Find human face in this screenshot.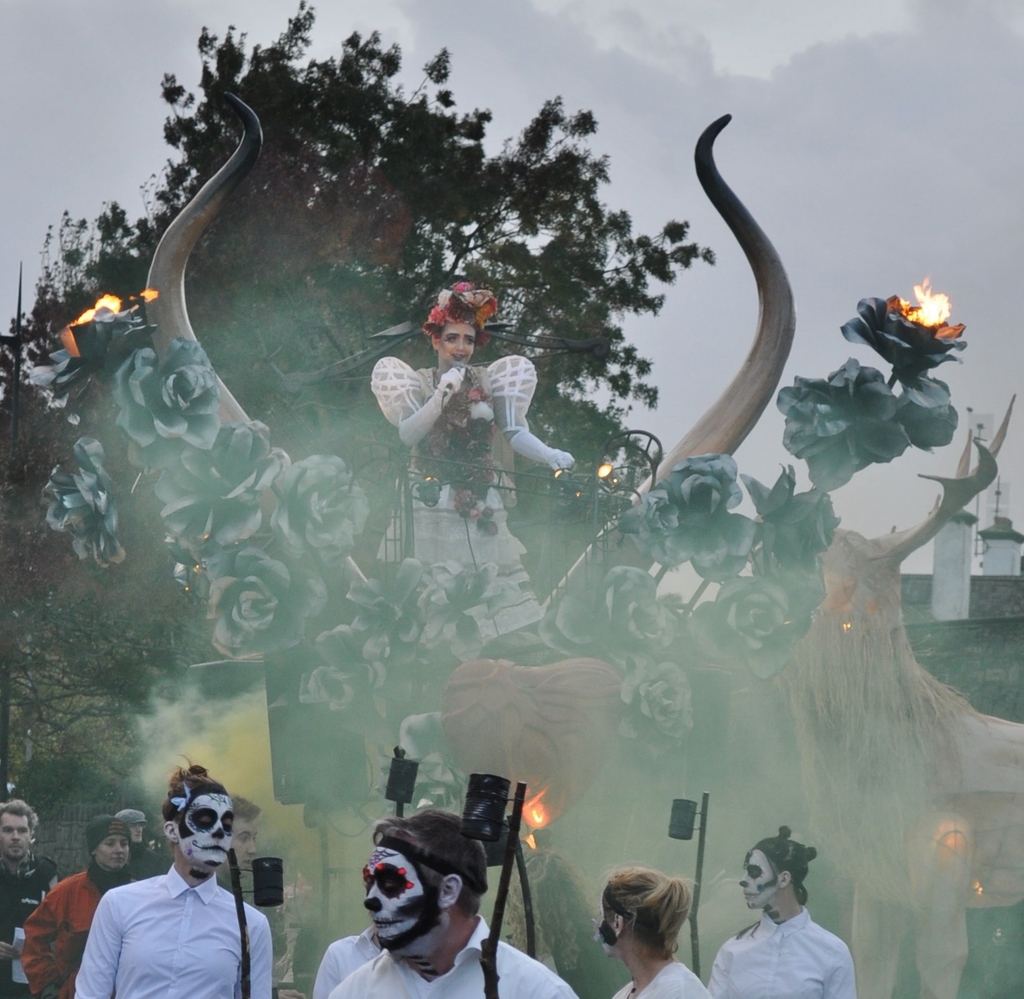
The bounding box for human face is bbox(362, 840, 427, 953).
